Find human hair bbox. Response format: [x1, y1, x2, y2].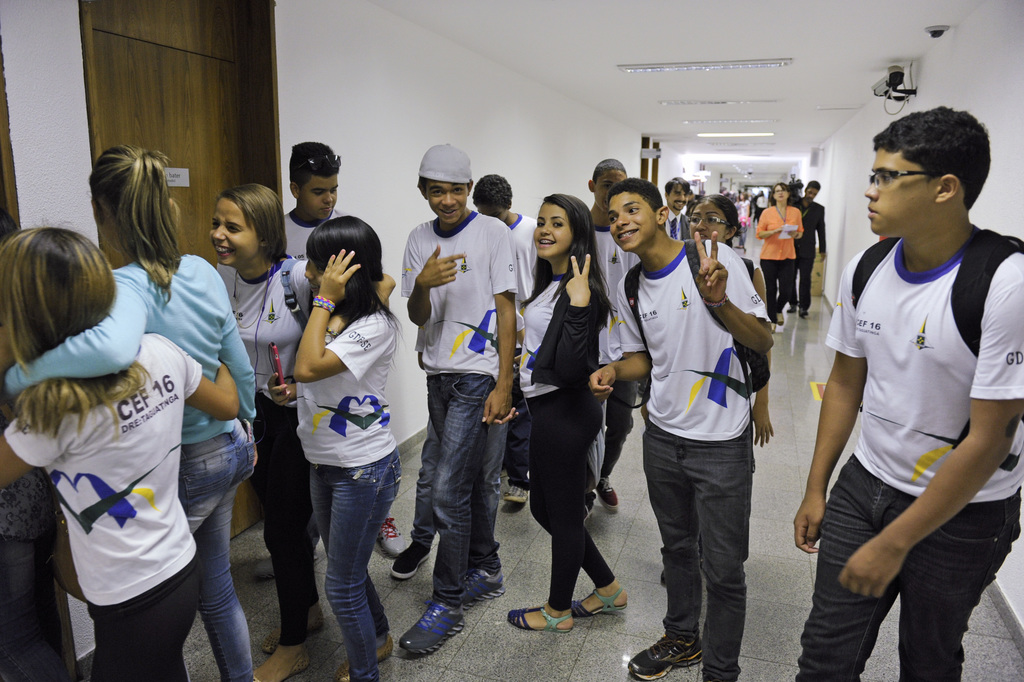
[806, 179, 822, 194].
